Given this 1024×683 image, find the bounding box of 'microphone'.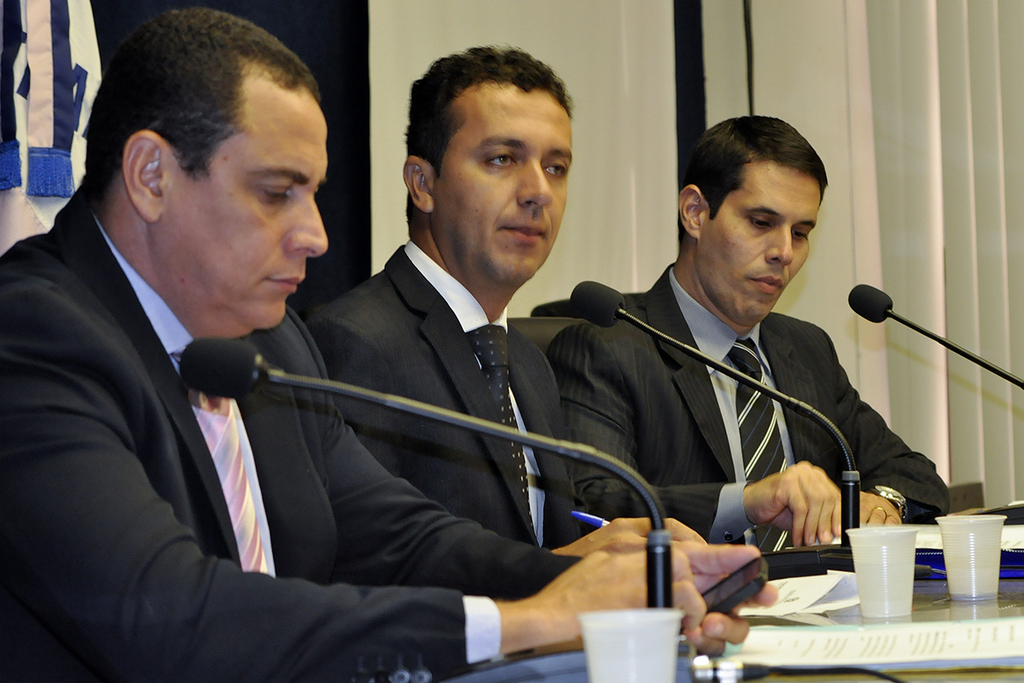
BBox(183, 342, 258, 405).
